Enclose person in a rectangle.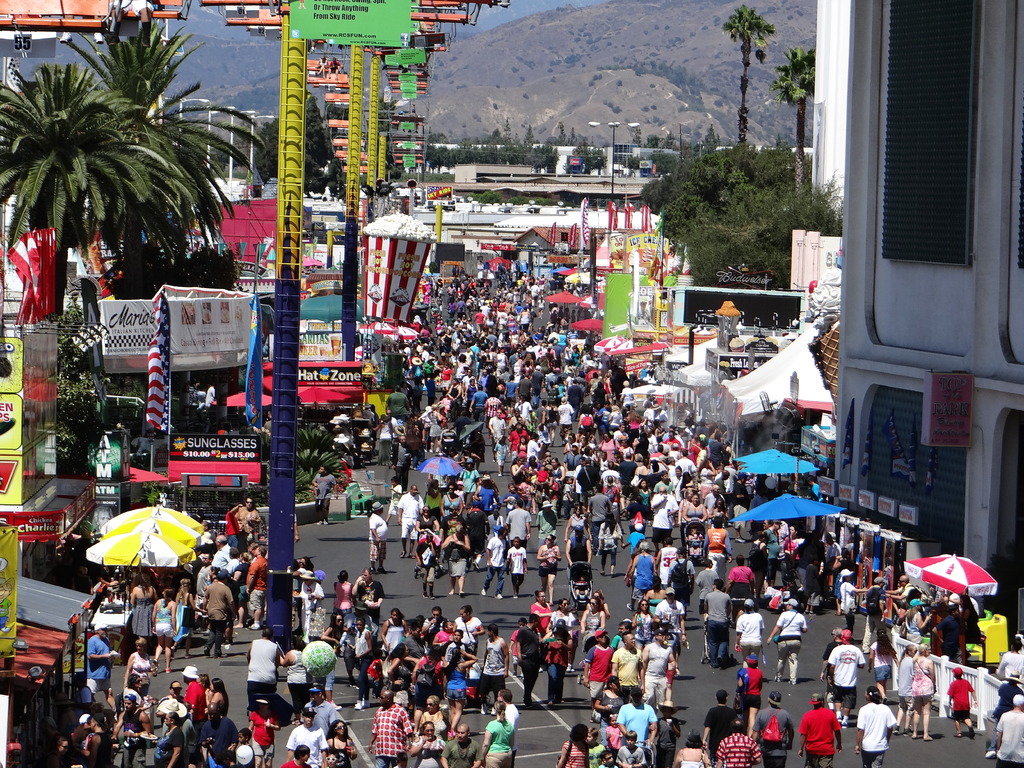
478/700/518/767.
